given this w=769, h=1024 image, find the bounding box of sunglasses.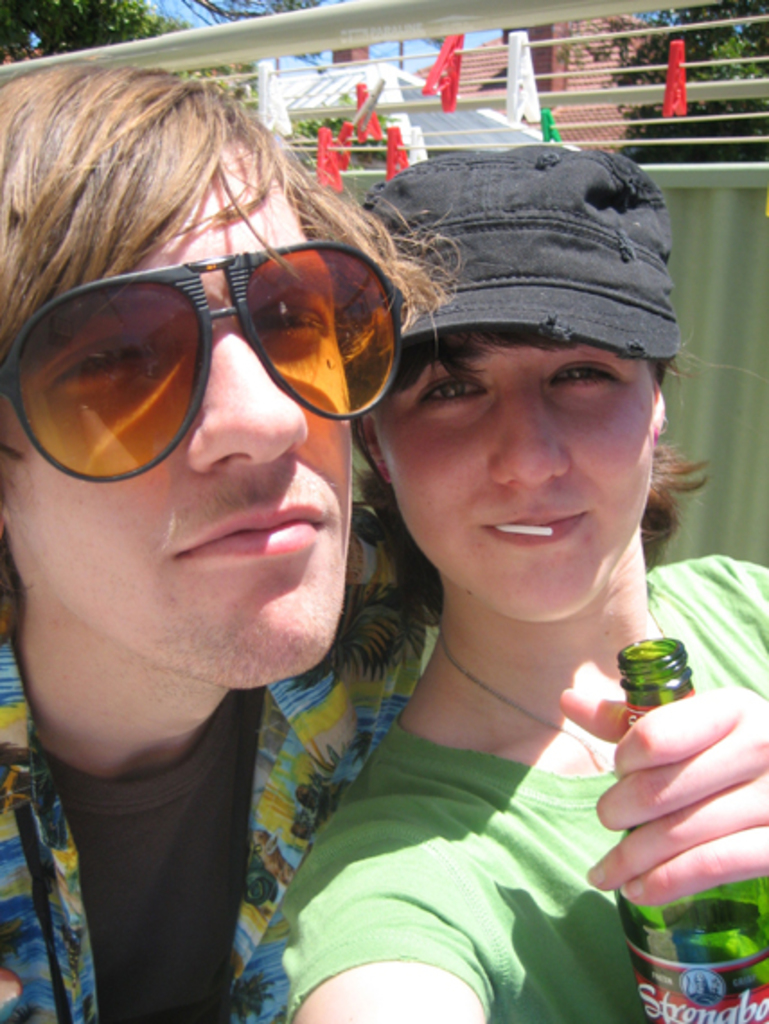
box=[0, 241, 406, 483].
